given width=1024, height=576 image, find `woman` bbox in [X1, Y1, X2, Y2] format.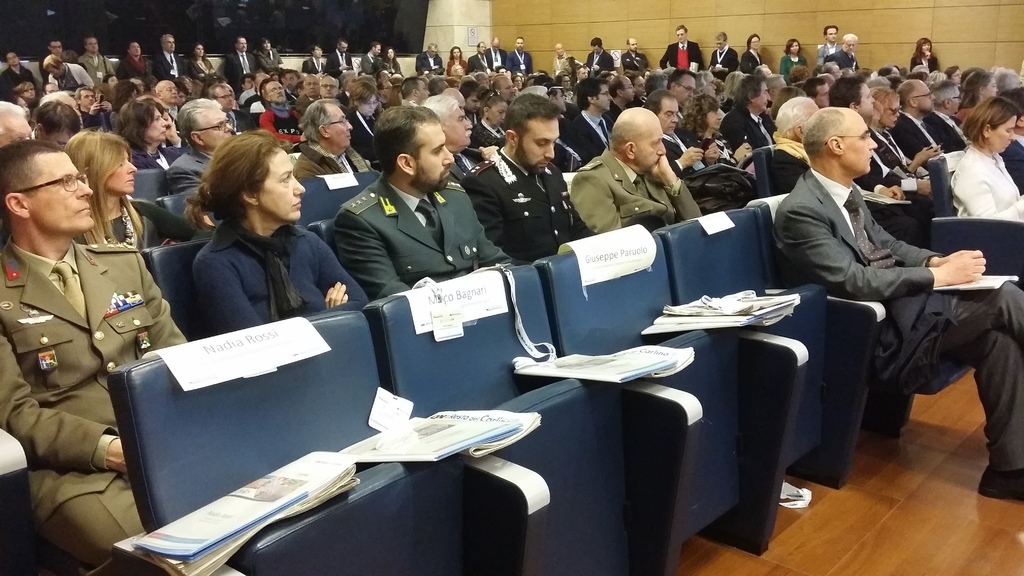
[866, 86, 947, 200].
